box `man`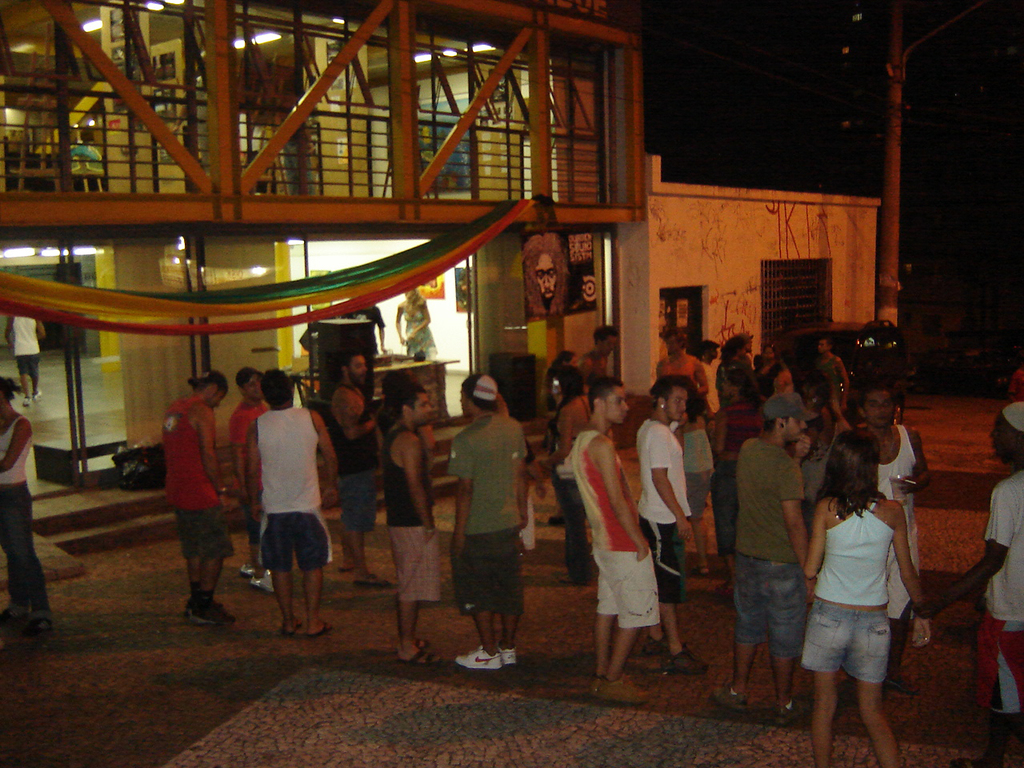
pyautogui.locateOnScreen(6, 314, 46, 410)
